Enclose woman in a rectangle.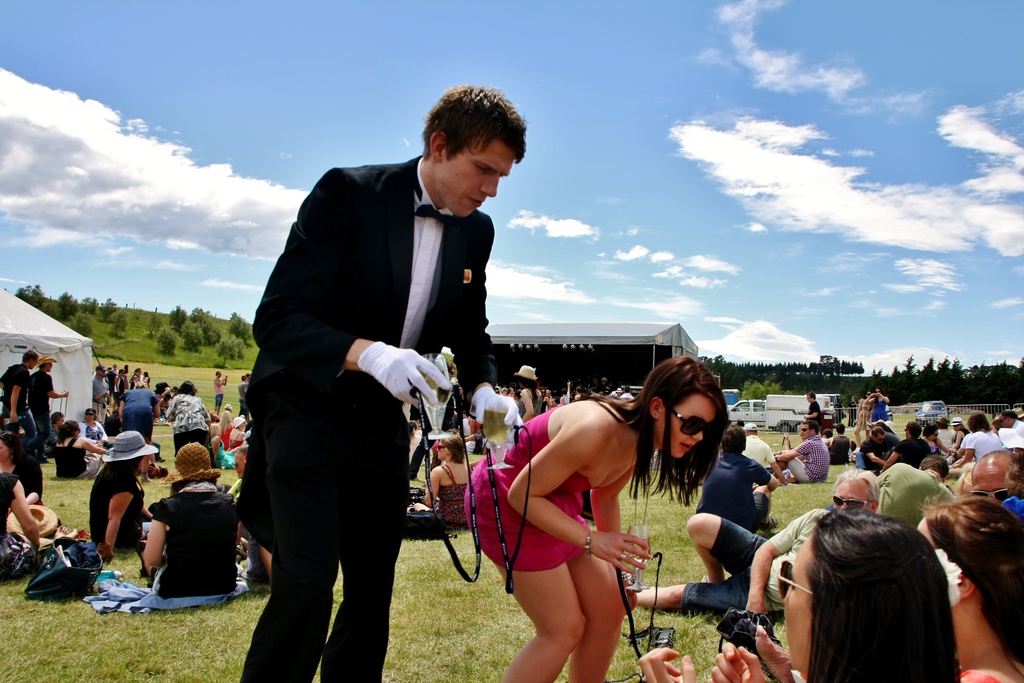
<box>862,384,892,434</box>.
